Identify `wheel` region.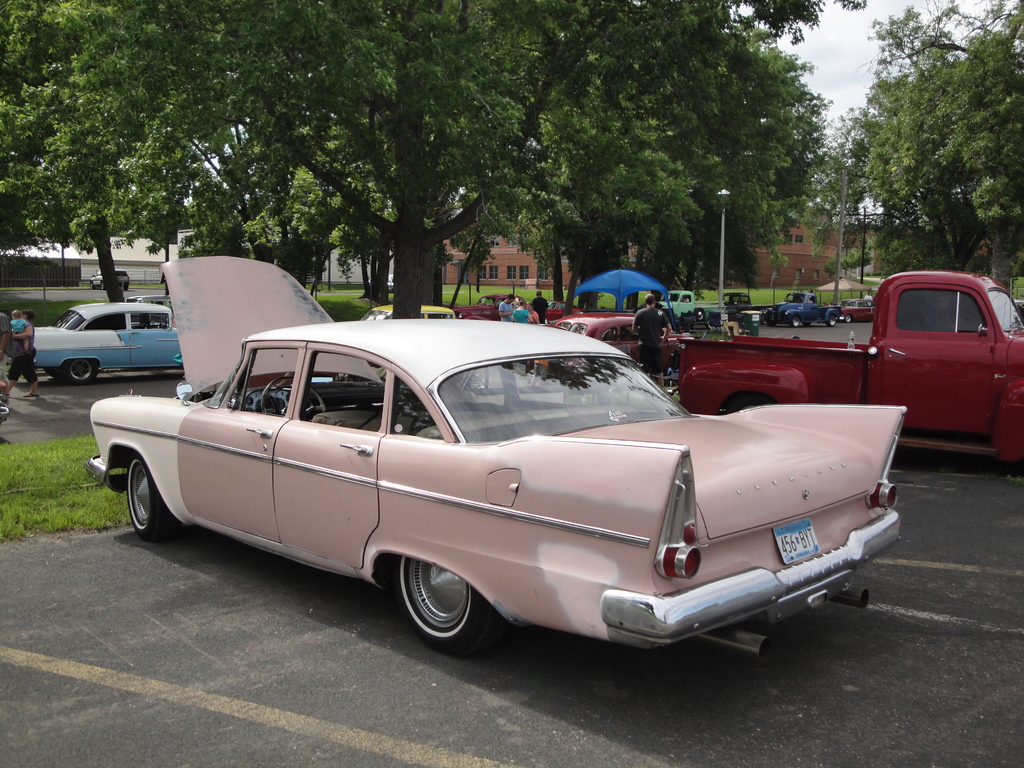
Region: 826/314/840/325.
